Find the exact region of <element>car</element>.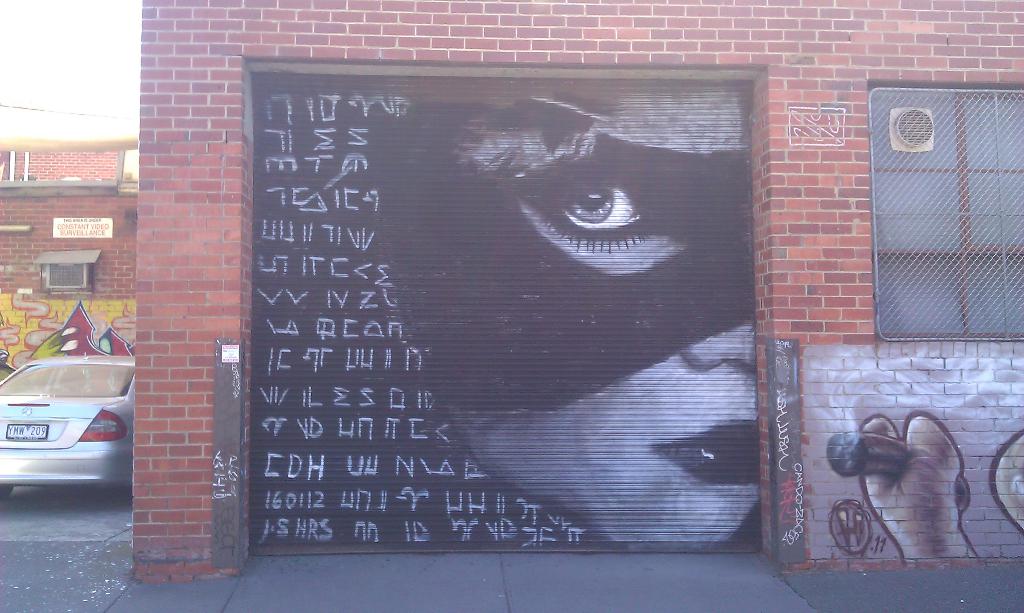
Exact region: x1=4 y1=331 x2=138 y2=513.
